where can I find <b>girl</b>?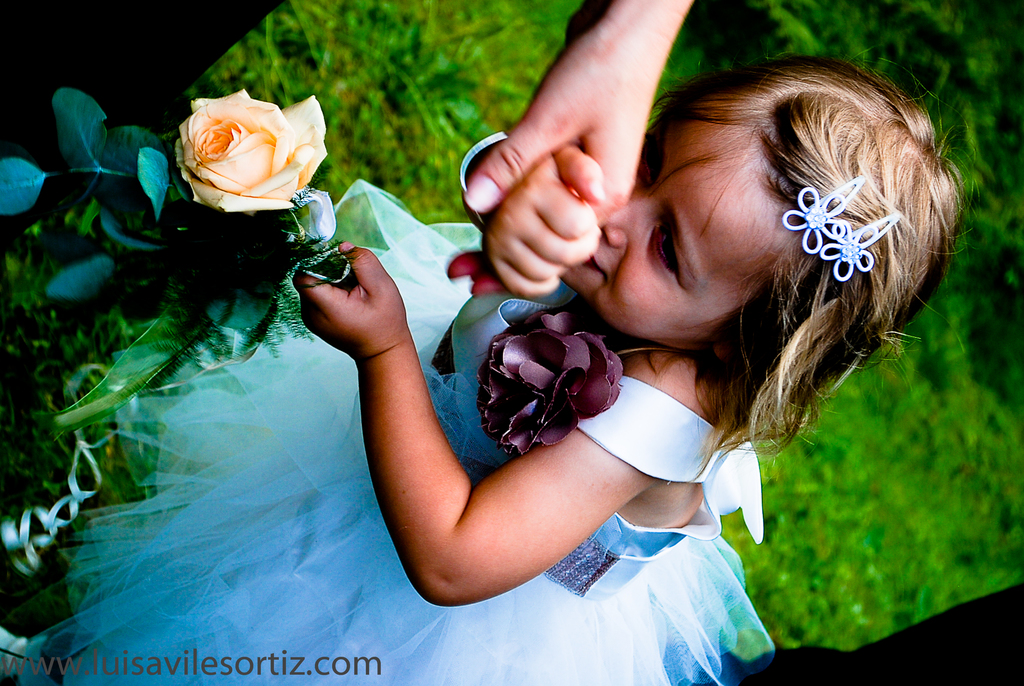
You can find it at box(0, 65, 973, 685).
